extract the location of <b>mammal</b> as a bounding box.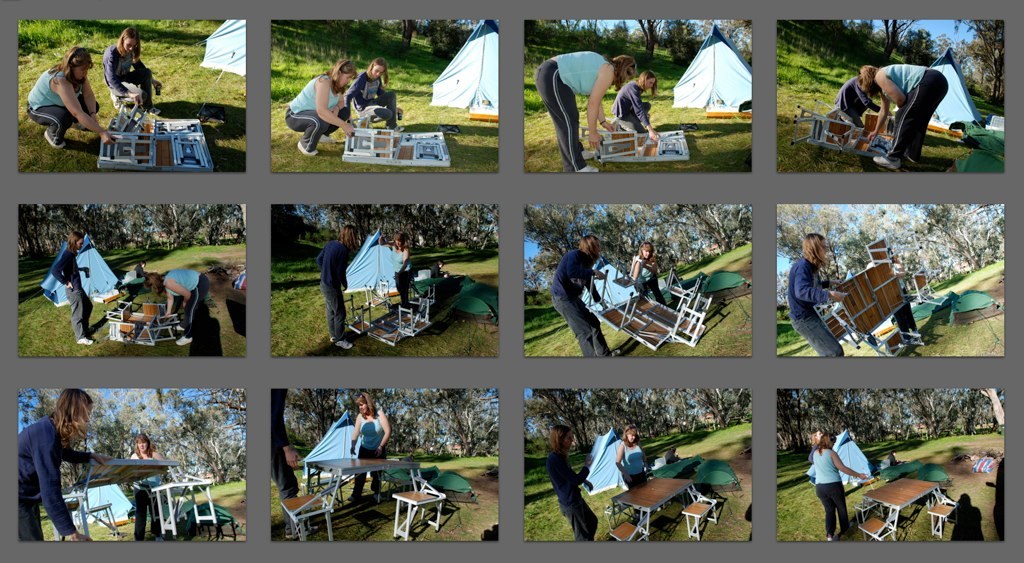
locate(349, 393, 398, 500).
